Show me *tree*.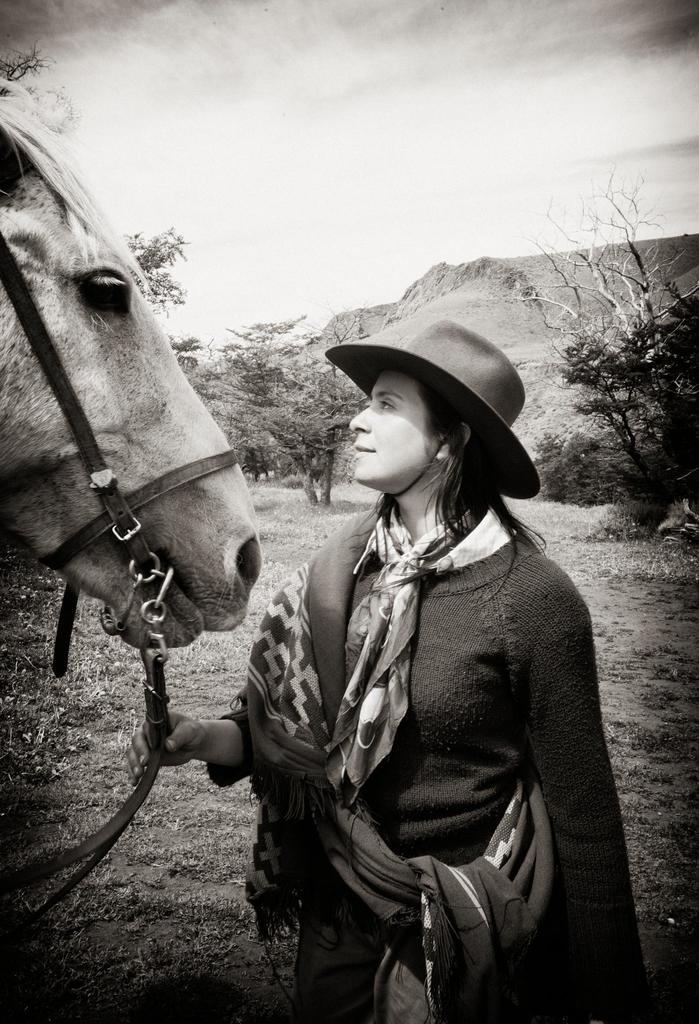
*tree* is here: x1=219 y1=317 x2=368 y2=511.
